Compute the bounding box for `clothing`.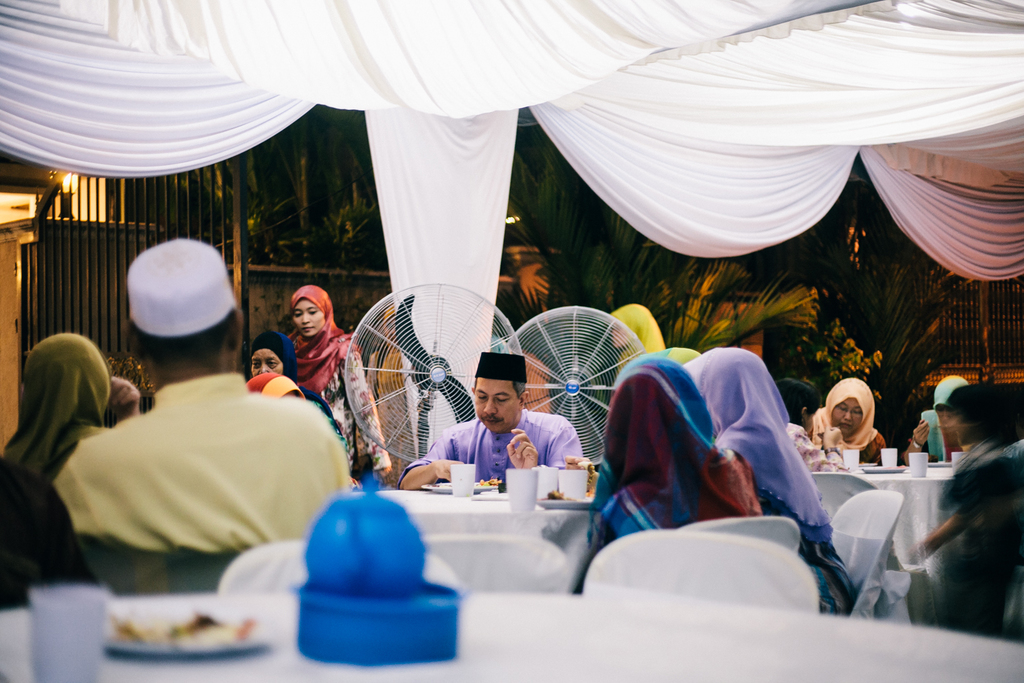
<box>5,327,115,486</box>.
